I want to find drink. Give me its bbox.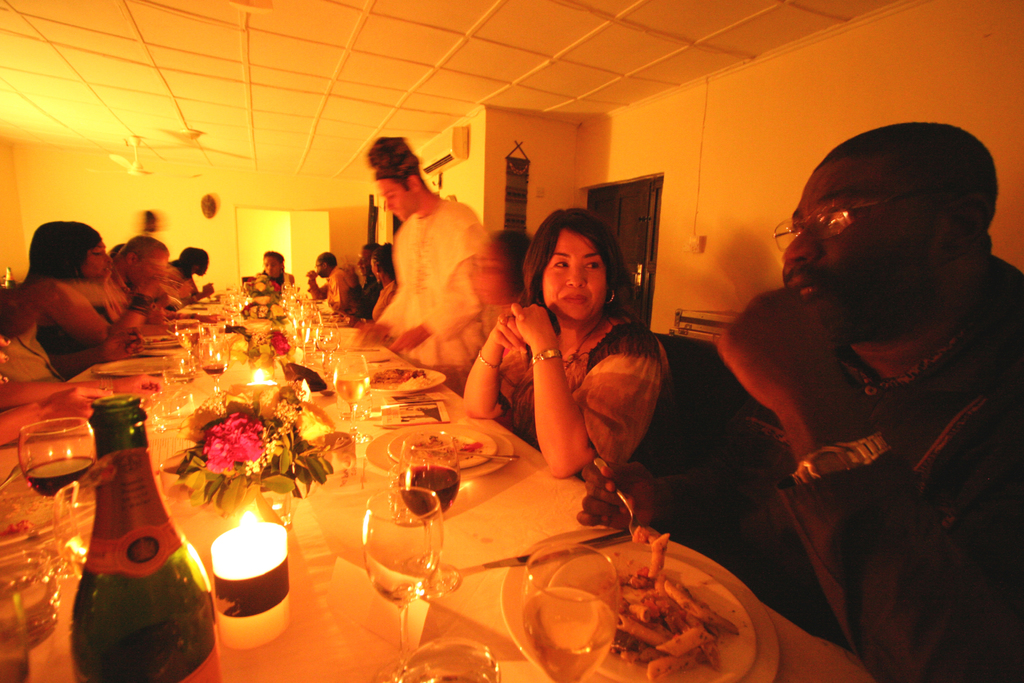
<region>520, 586, 620, 682</region>.
